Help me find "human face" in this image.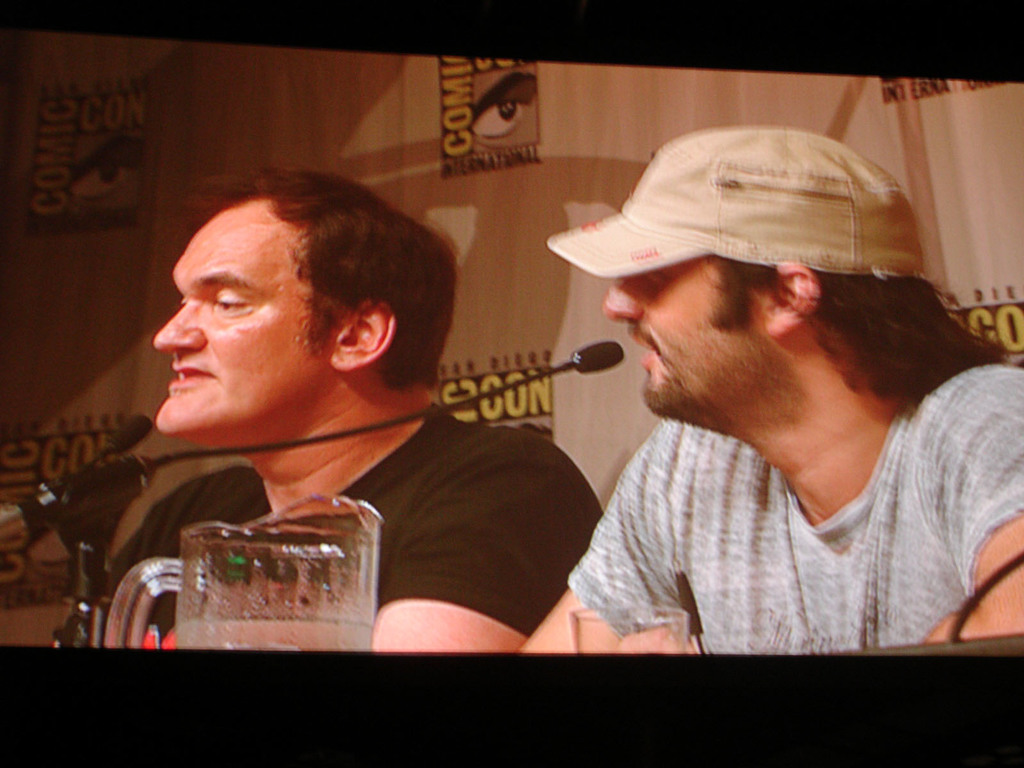
Found it: box=[600, 259, 757, 417].
